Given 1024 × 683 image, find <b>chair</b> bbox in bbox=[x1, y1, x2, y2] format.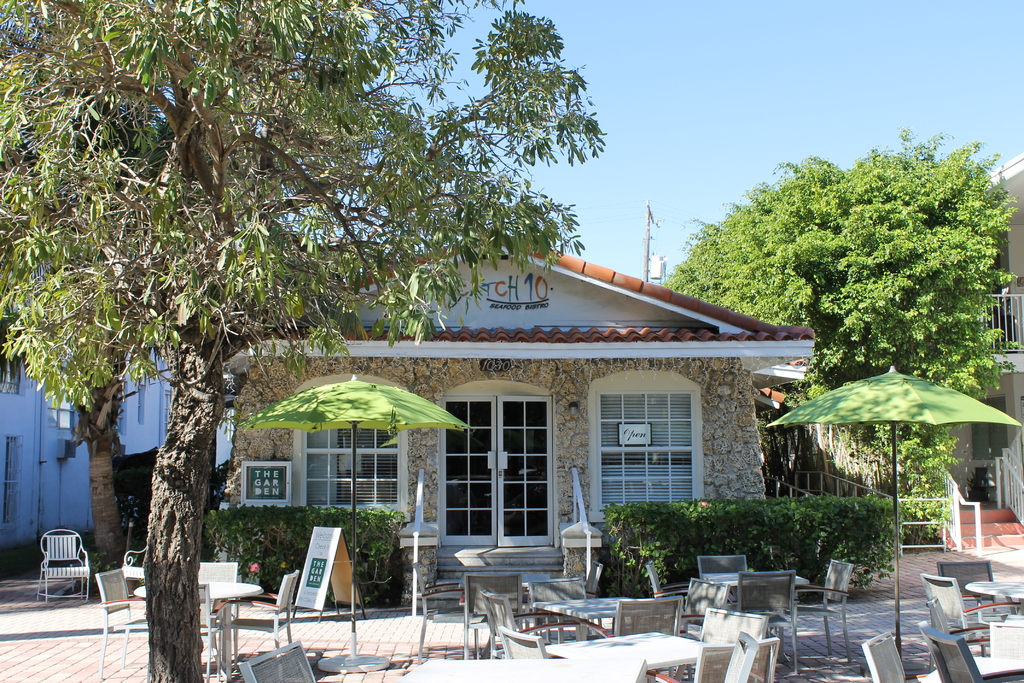
bbox=[481, 593, 577, 646].
